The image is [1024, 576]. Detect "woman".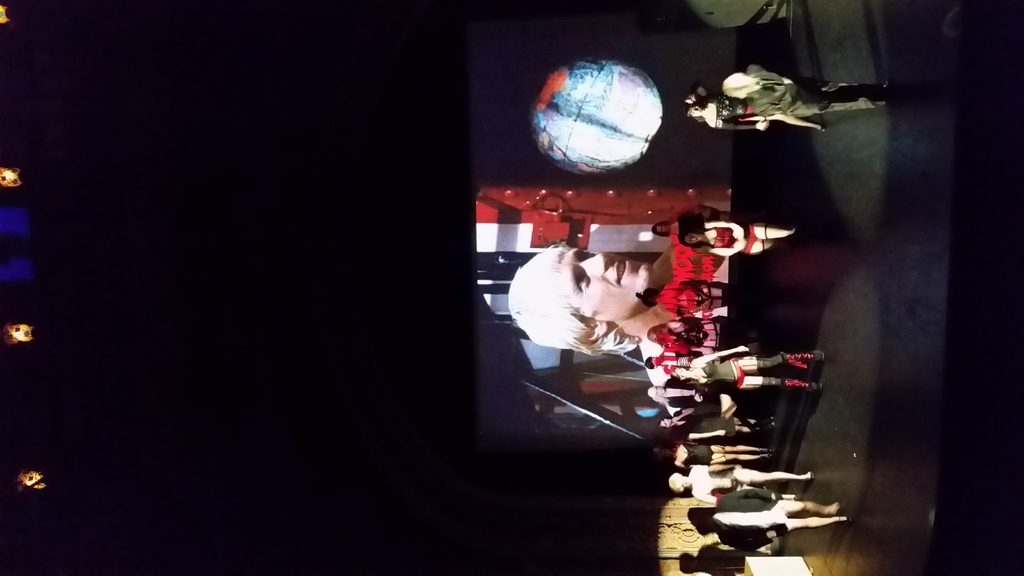
Detection: locate(680, 220, 799, 256).
